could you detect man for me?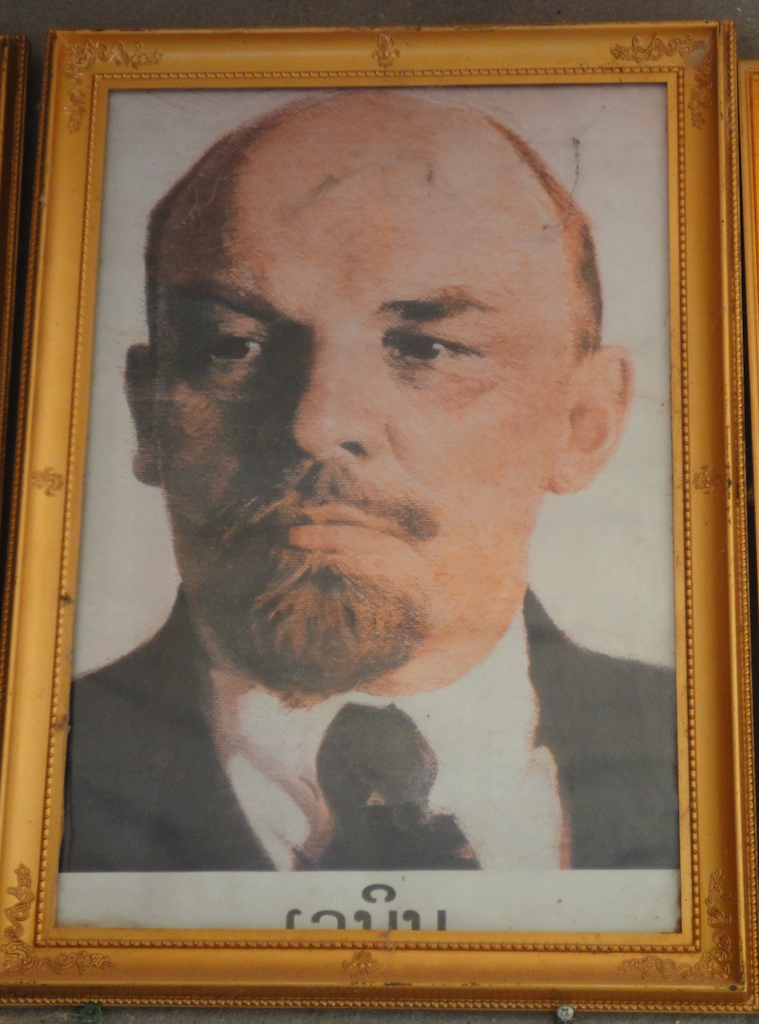
Detection result: BBox(42, 143, 710, 902).
